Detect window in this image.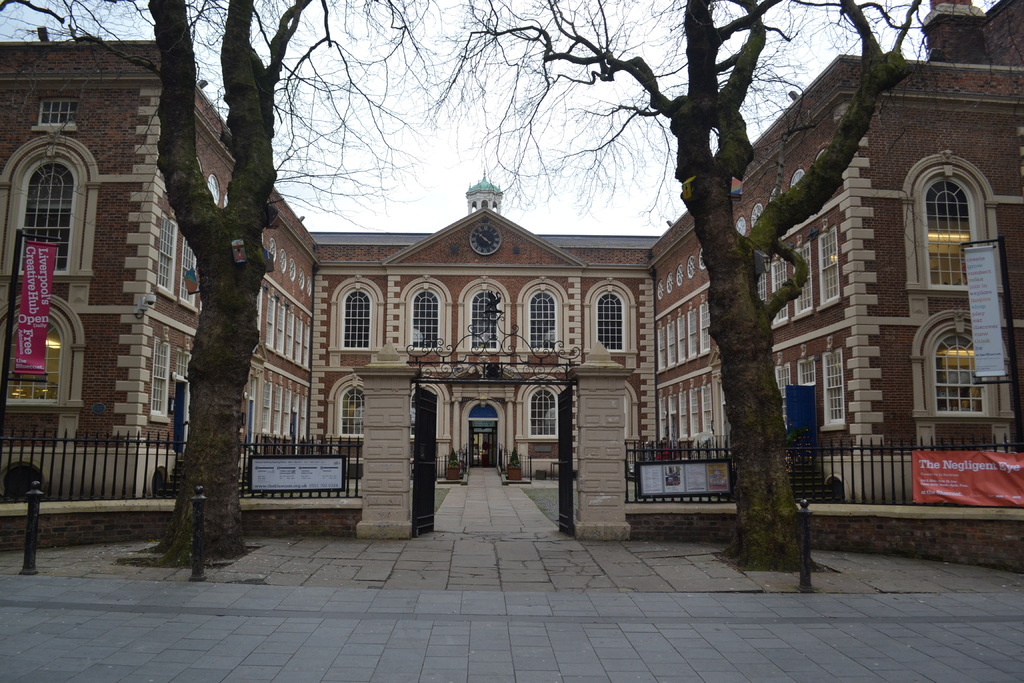
Detection: {"left": 677, "top": 315, "right": 684, "bottom": 364}.
